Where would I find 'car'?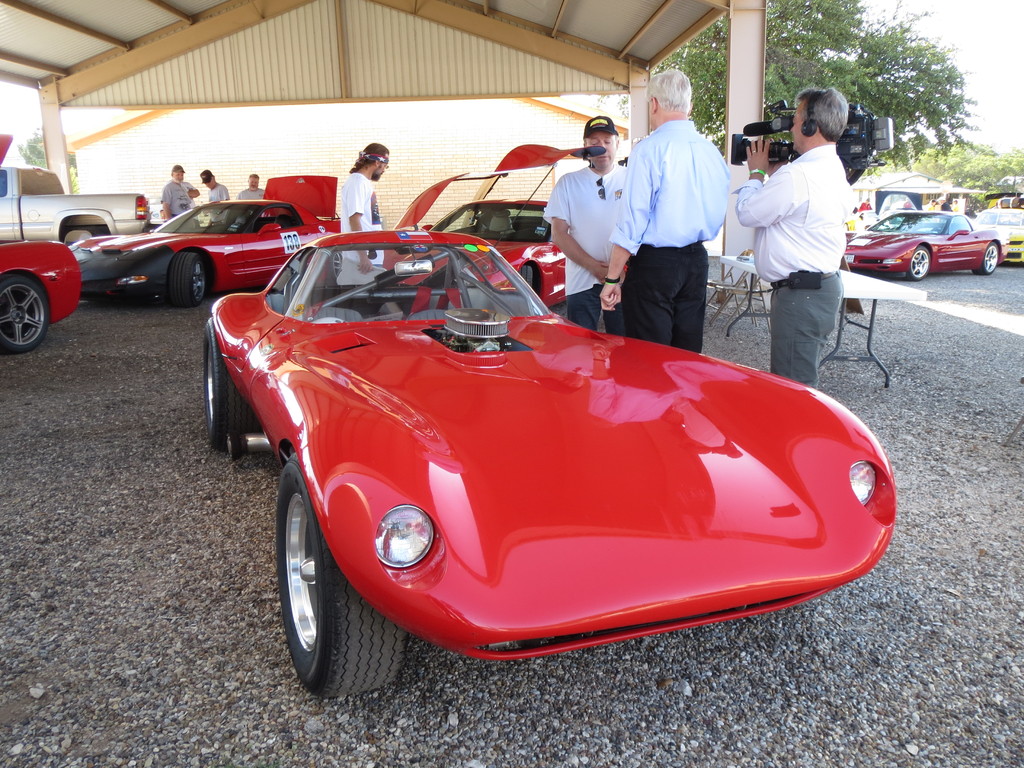
At 975, 204, 1023, 262.
